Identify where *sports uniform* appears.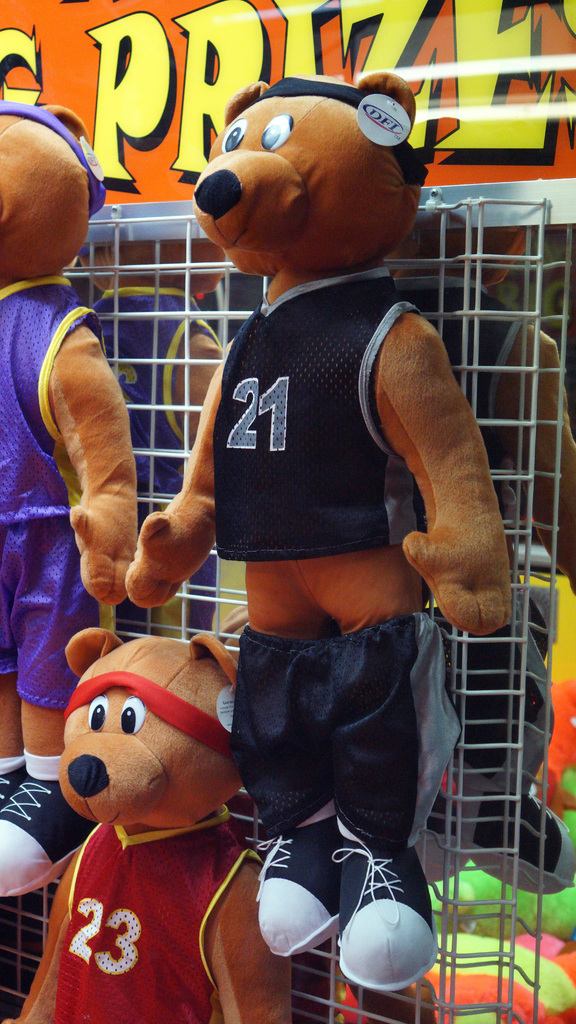
Appears at [205, 243, 412, 566].
